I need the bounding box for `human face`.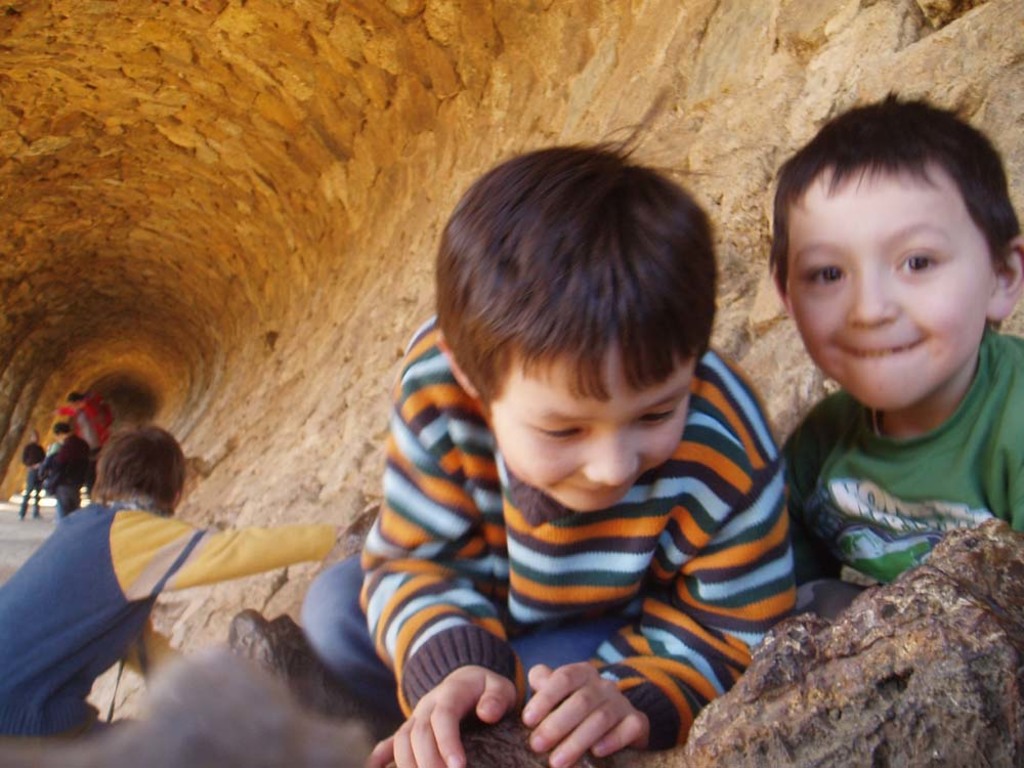
Here it is: region(780, 164, 993, 402).
